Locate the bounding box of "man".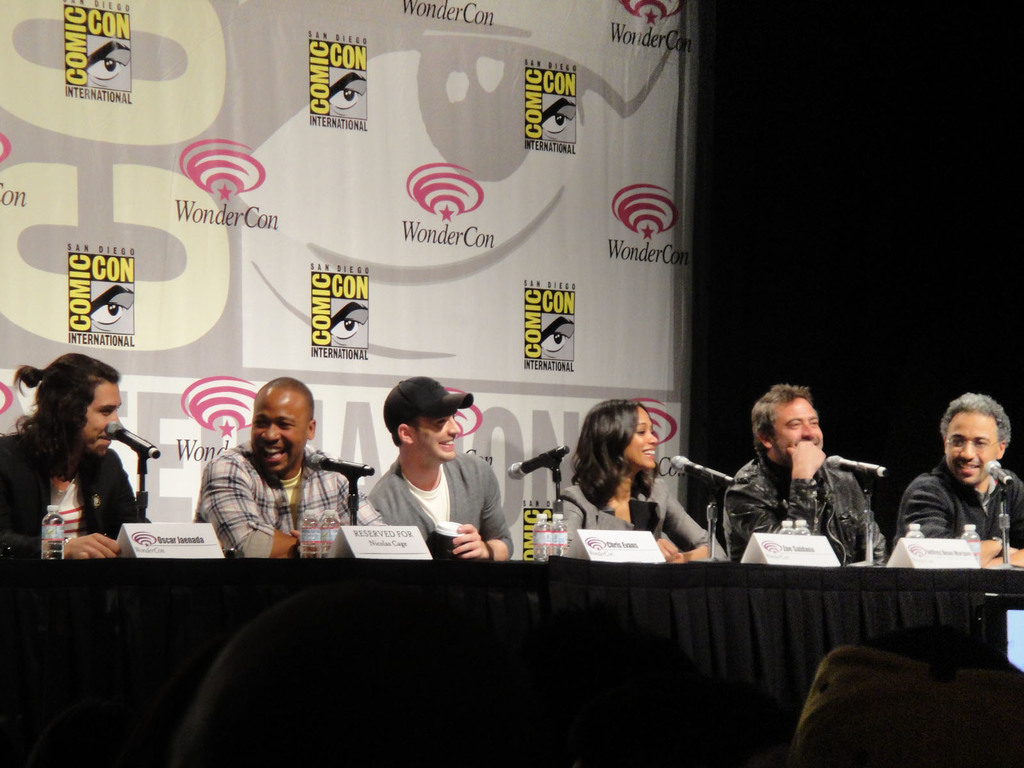
Bounding box: detection(0, 342, 149, 558).
